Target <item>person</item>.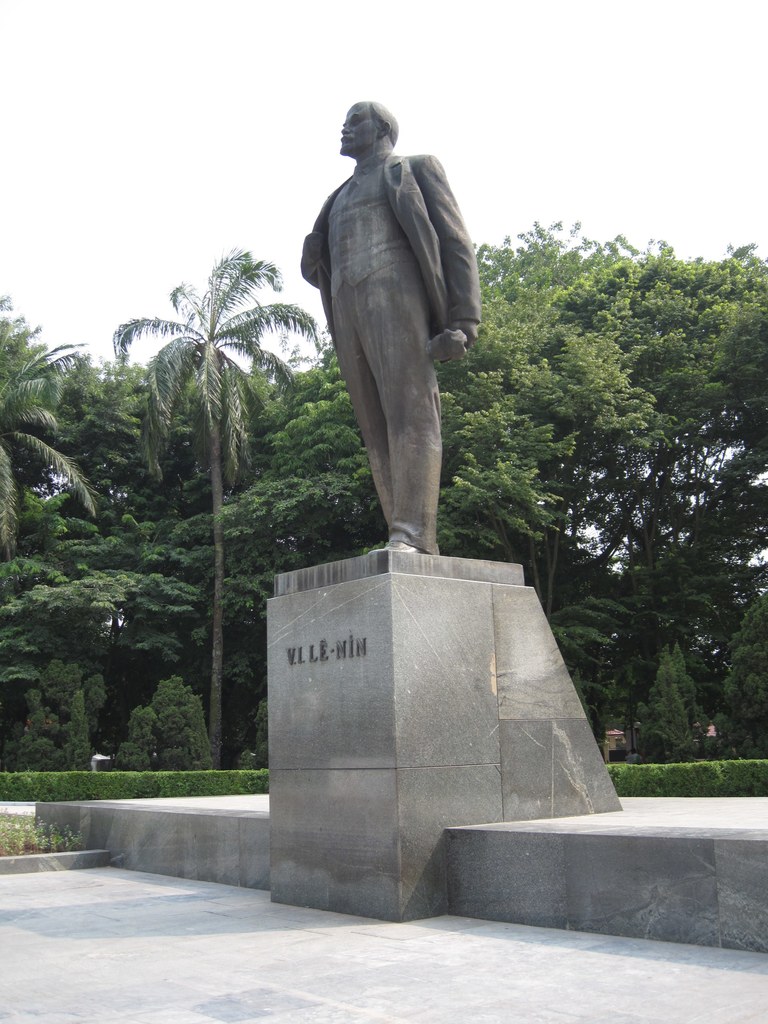
Target region: (x1=277, y1=80, x2=474, y2=575).
